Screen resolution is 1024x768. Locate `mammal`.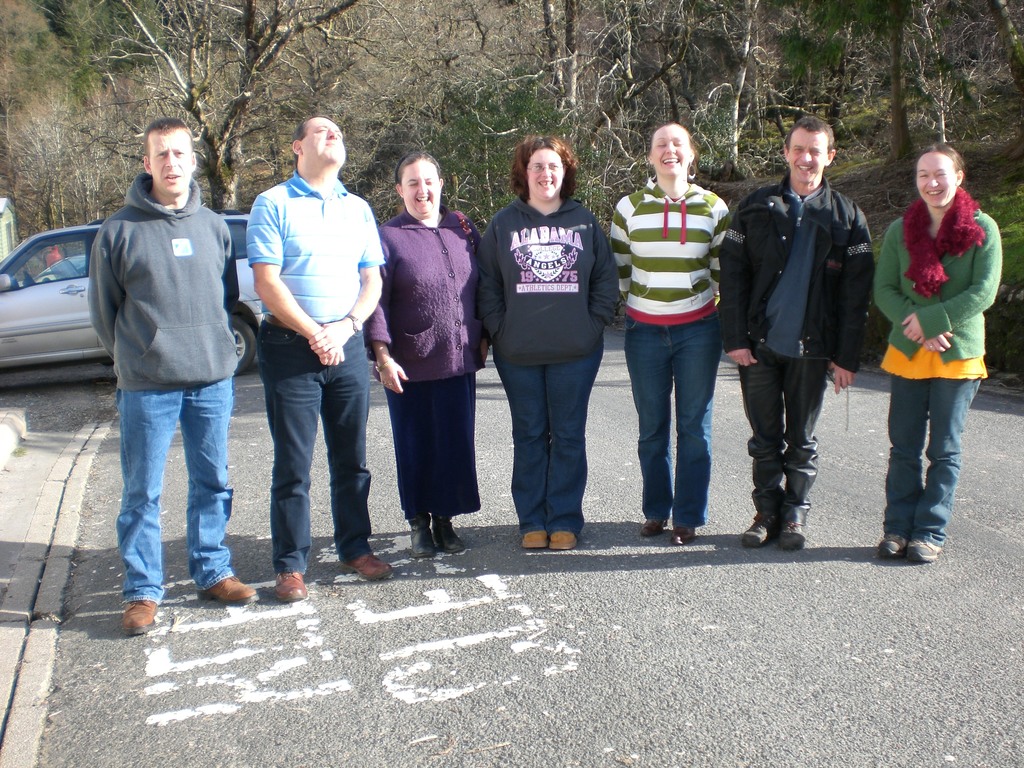
<region>874, 139, 1001, 527</region>.
